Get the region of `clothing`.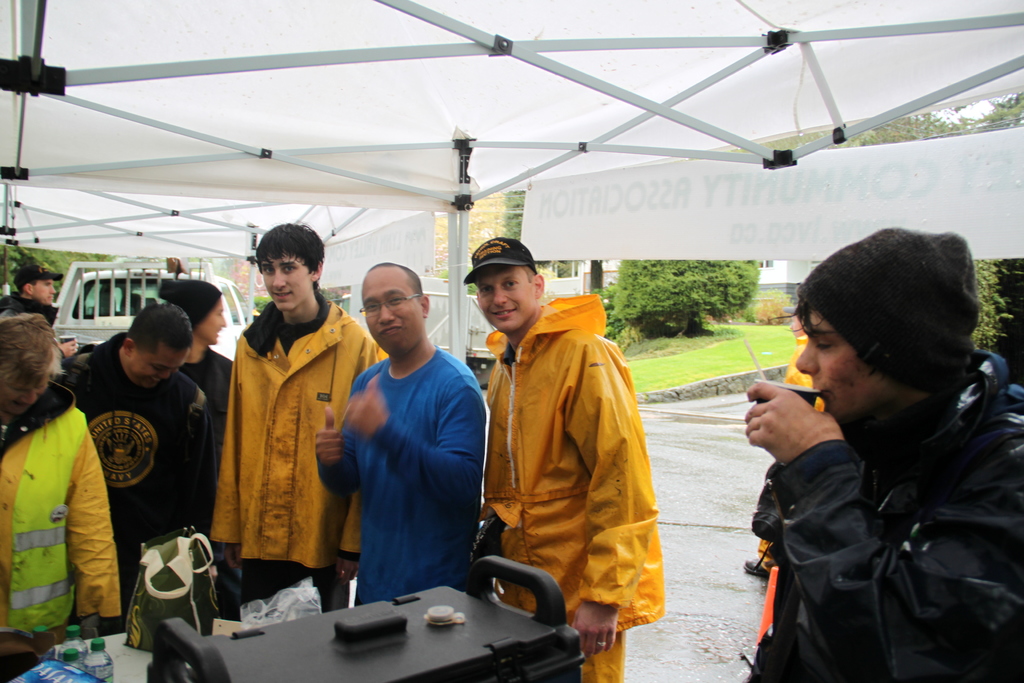
474 301 671 682.
